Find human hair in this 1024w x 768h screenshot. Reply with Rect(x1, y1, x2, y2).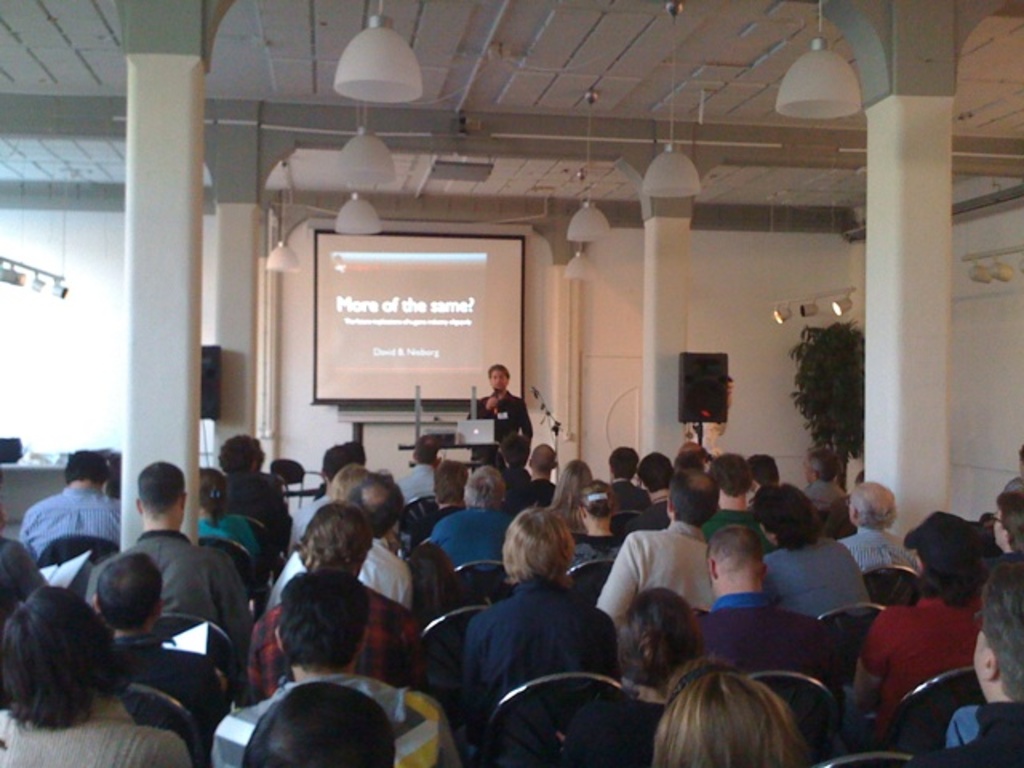
Rect(818, 483, 848, 536).
